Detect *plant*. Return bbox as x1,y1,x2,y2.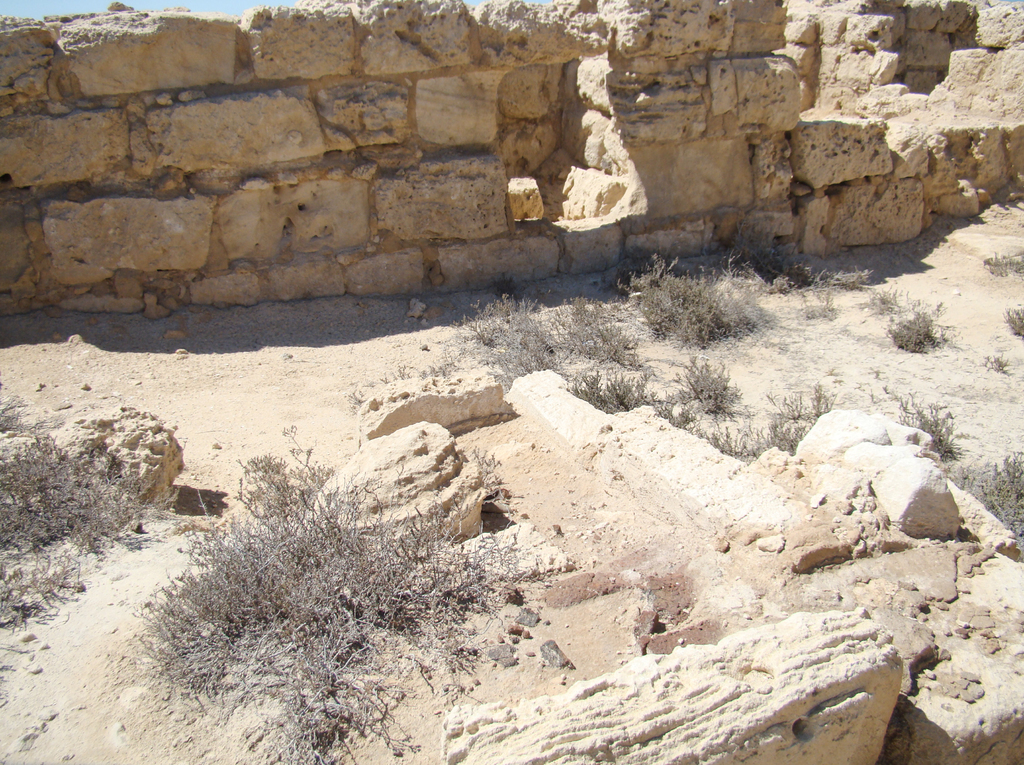
956,451,1023,542.
